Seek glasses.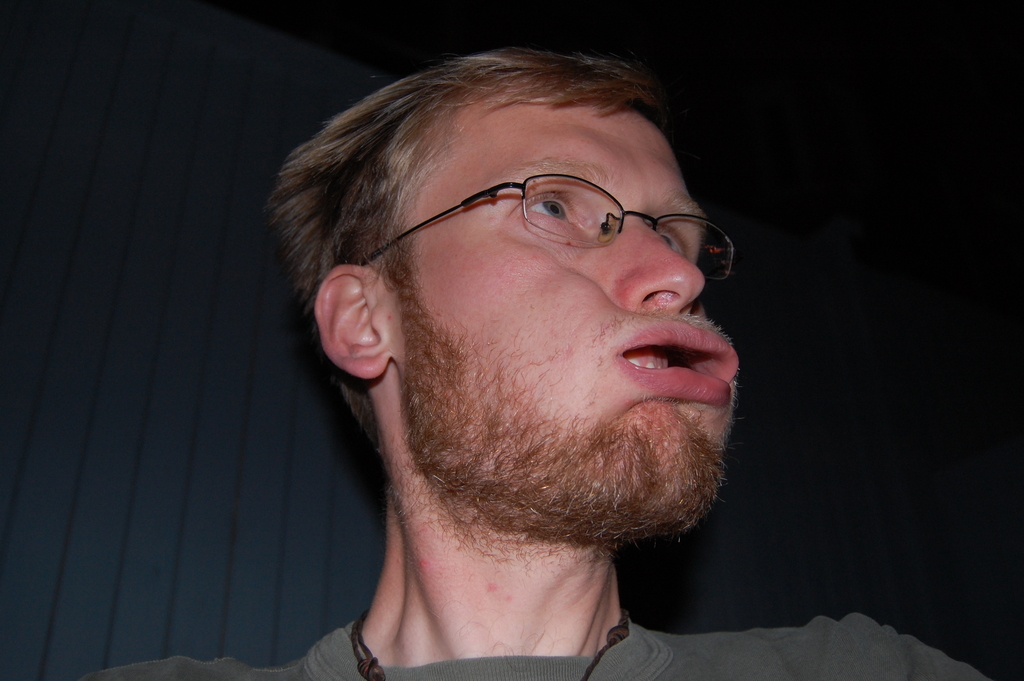
[left=381, top=160, right=719, bottom=250].
